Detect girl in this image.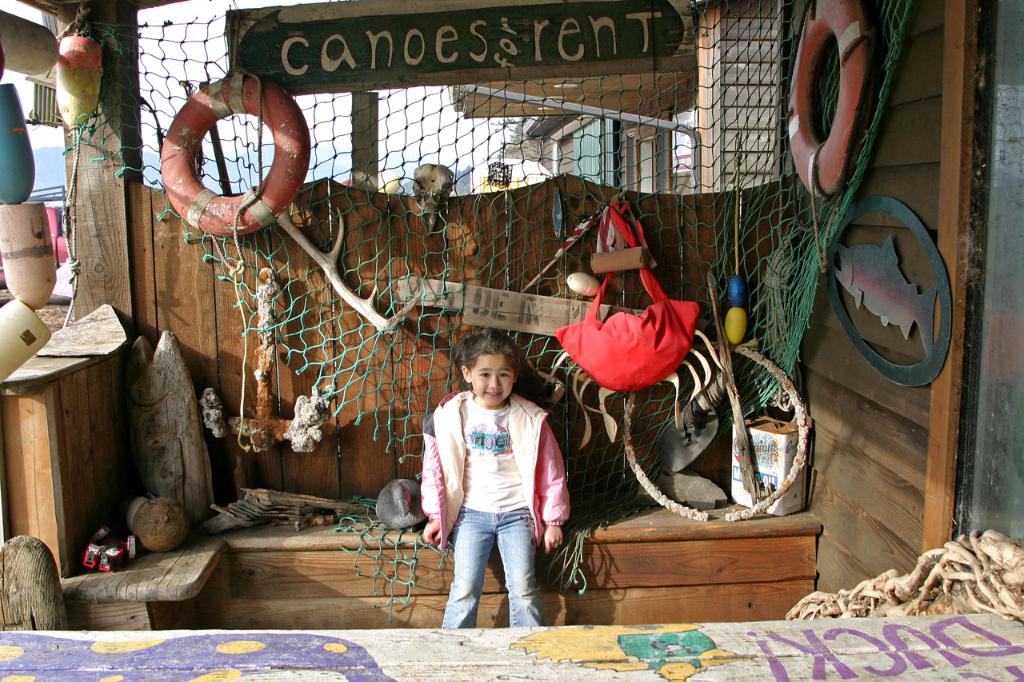
Detection: left=419, top=330, right=572, bottom=625.
